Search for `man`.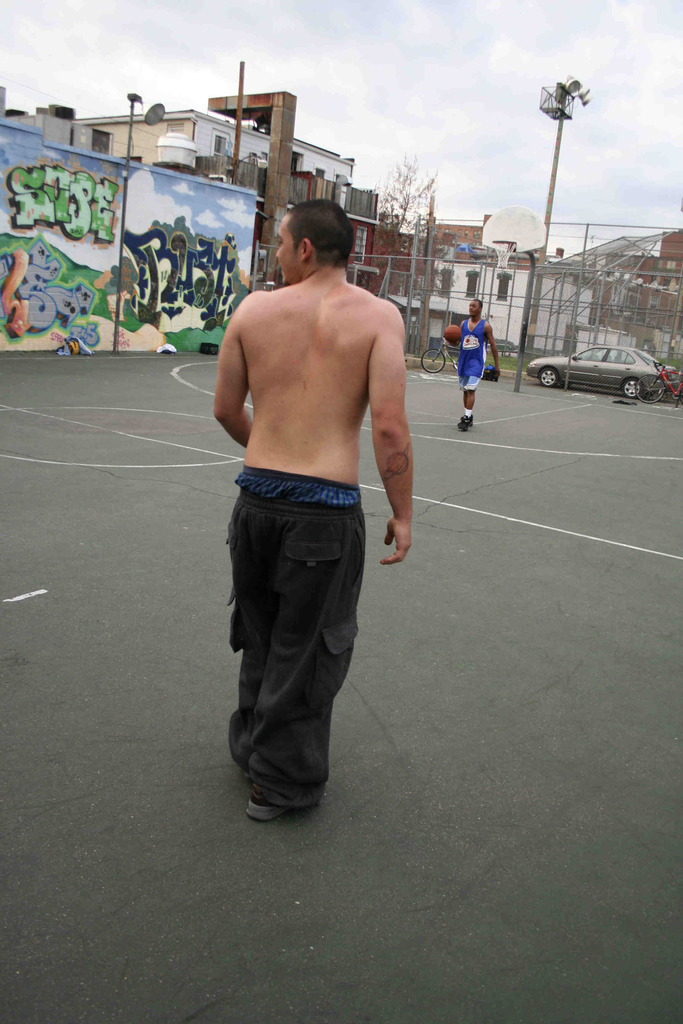
Found at [left=206, top=182, right=422, bottom=844].
